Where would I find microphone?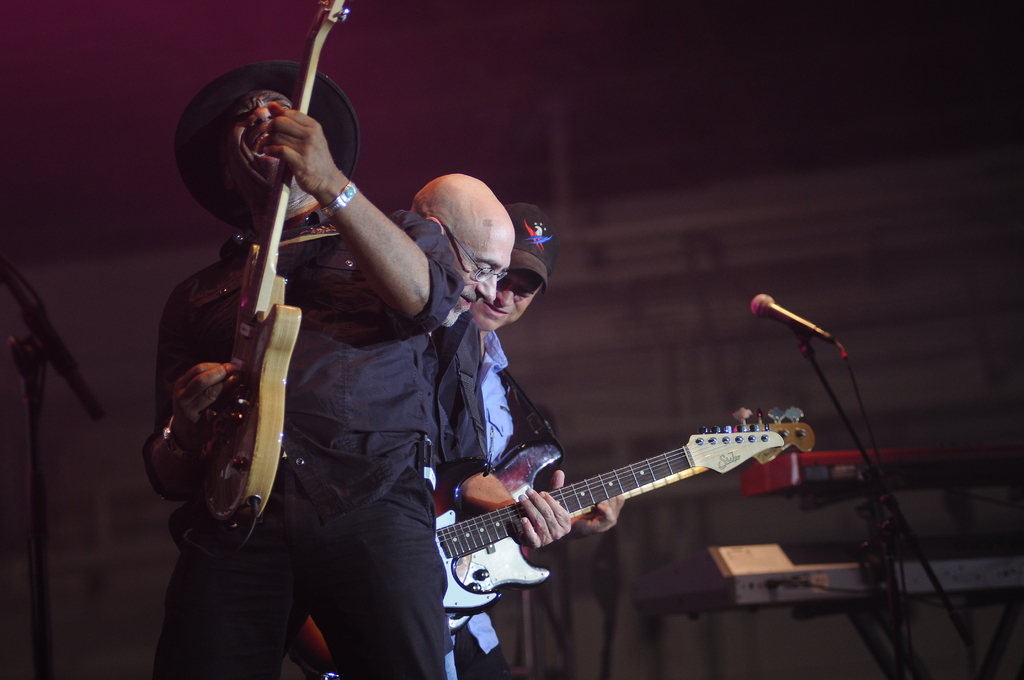
At 750/300/857/371.
